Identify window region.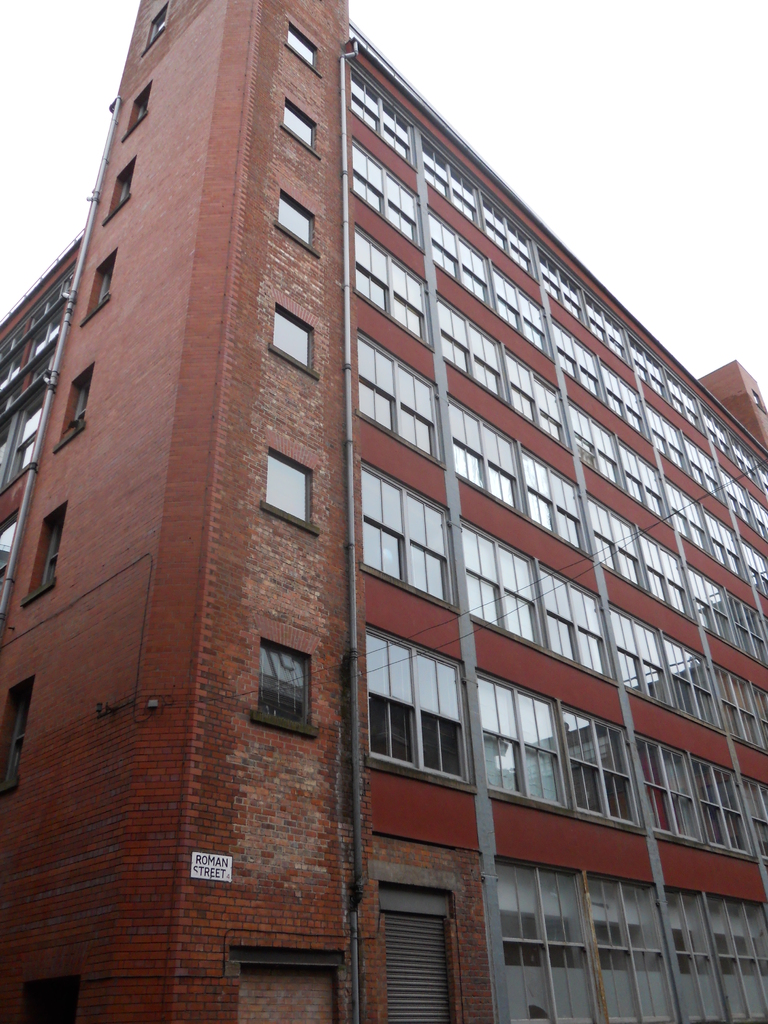
Region: 150/8/170/42.
